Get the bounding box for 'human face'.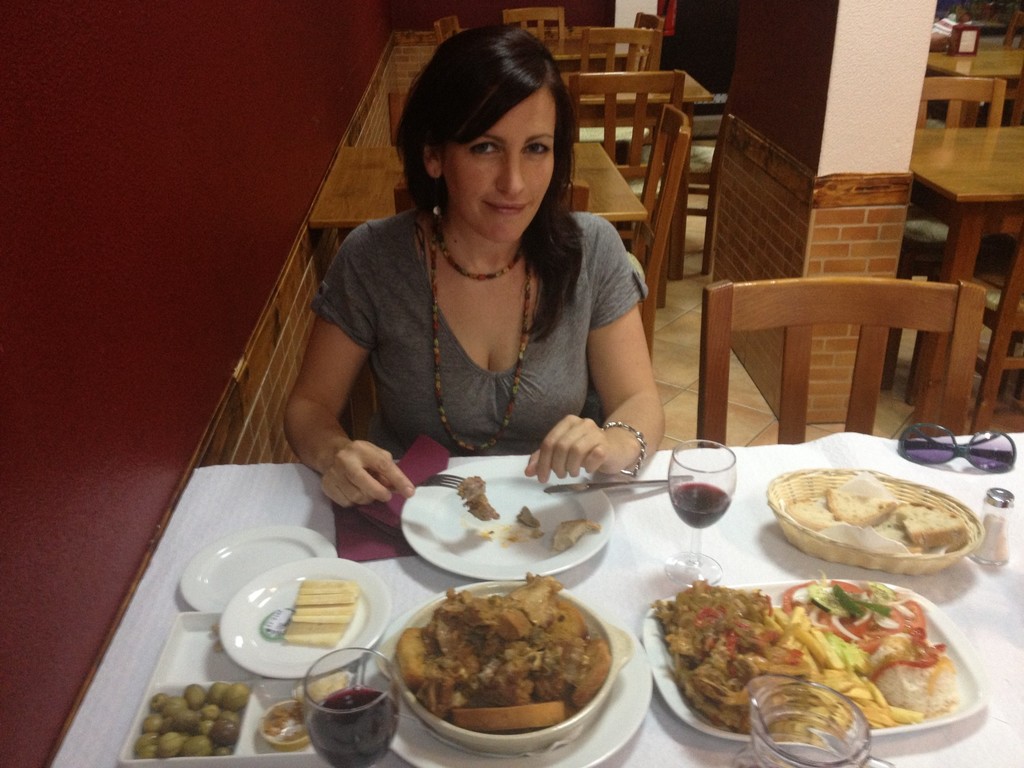
[x1=443, y1=86, x2=554, y2=242].
